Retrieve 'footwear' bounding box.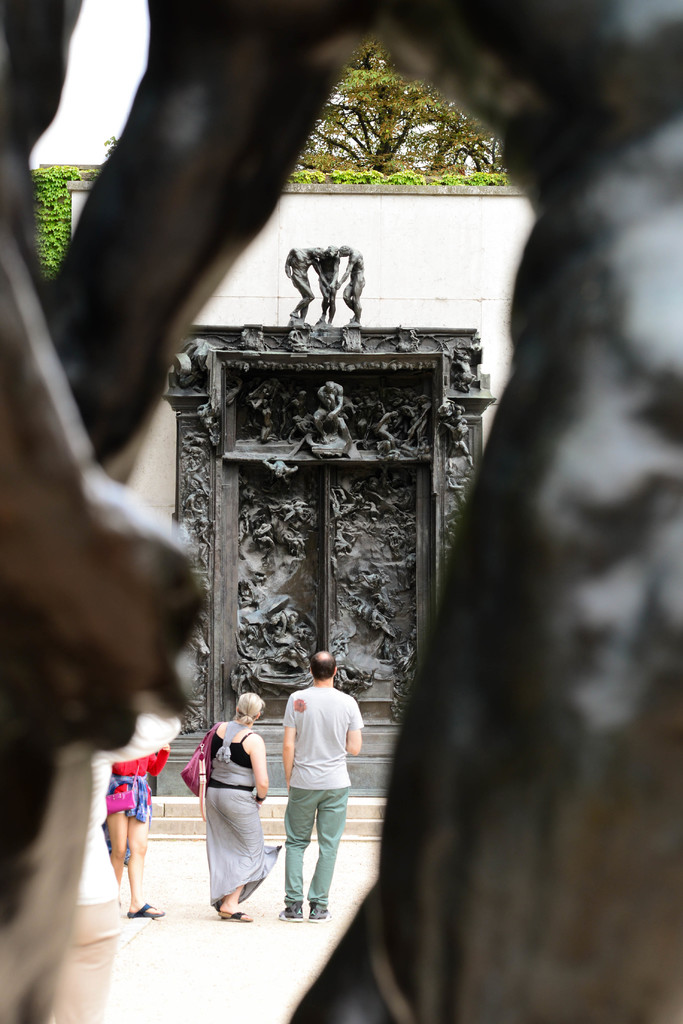
Bounding box: (x1=220, y1=906, x2=258, y2=925).
